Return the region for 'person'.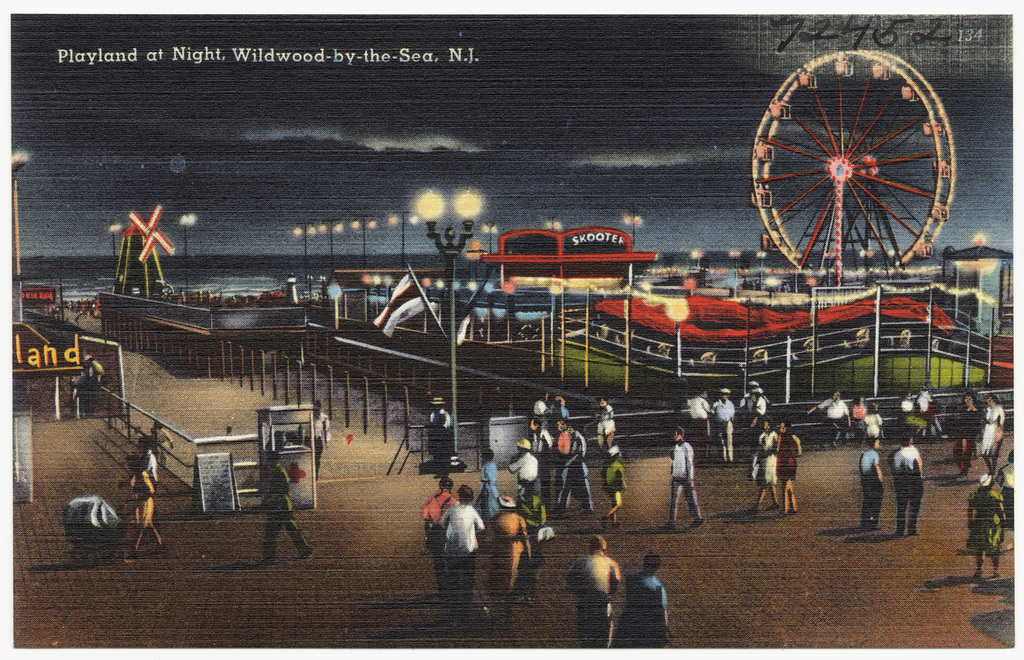
[683,388,713,433].
